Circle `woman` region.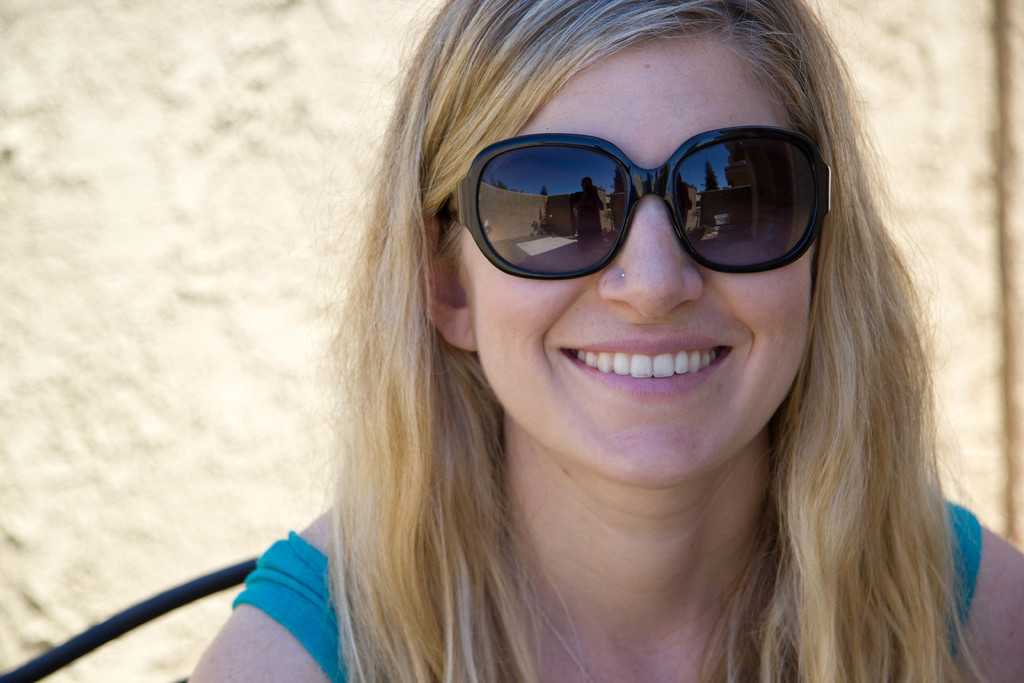
Region: [x1=192, y1=37, x2=1005, y2=682].
